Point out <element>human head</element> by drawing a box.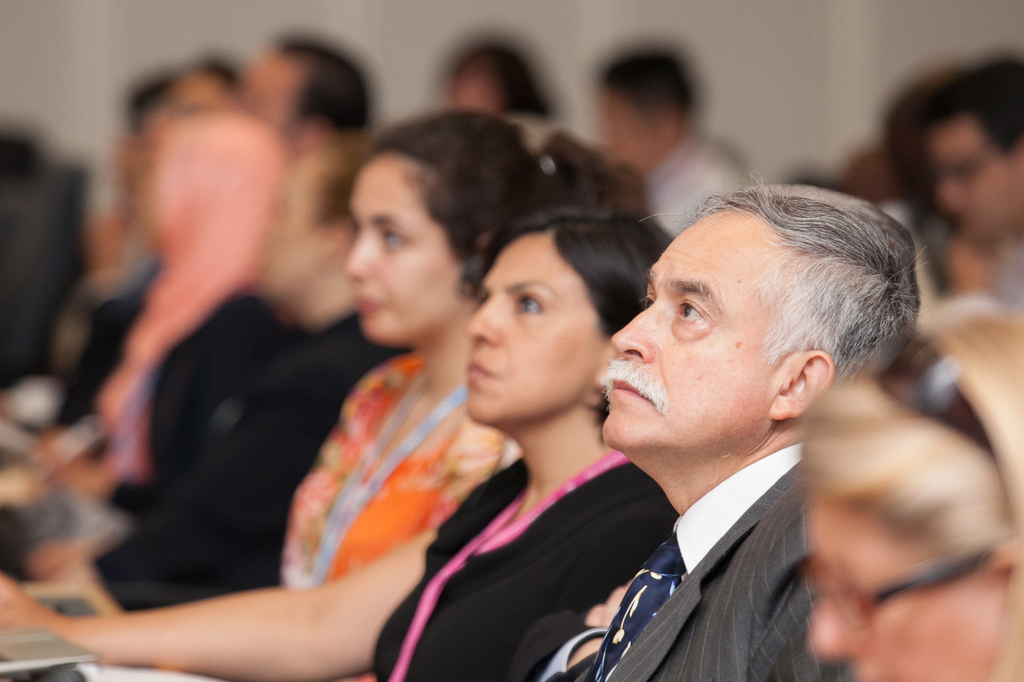
[left=116, top=82, right=168, bottom=204].
